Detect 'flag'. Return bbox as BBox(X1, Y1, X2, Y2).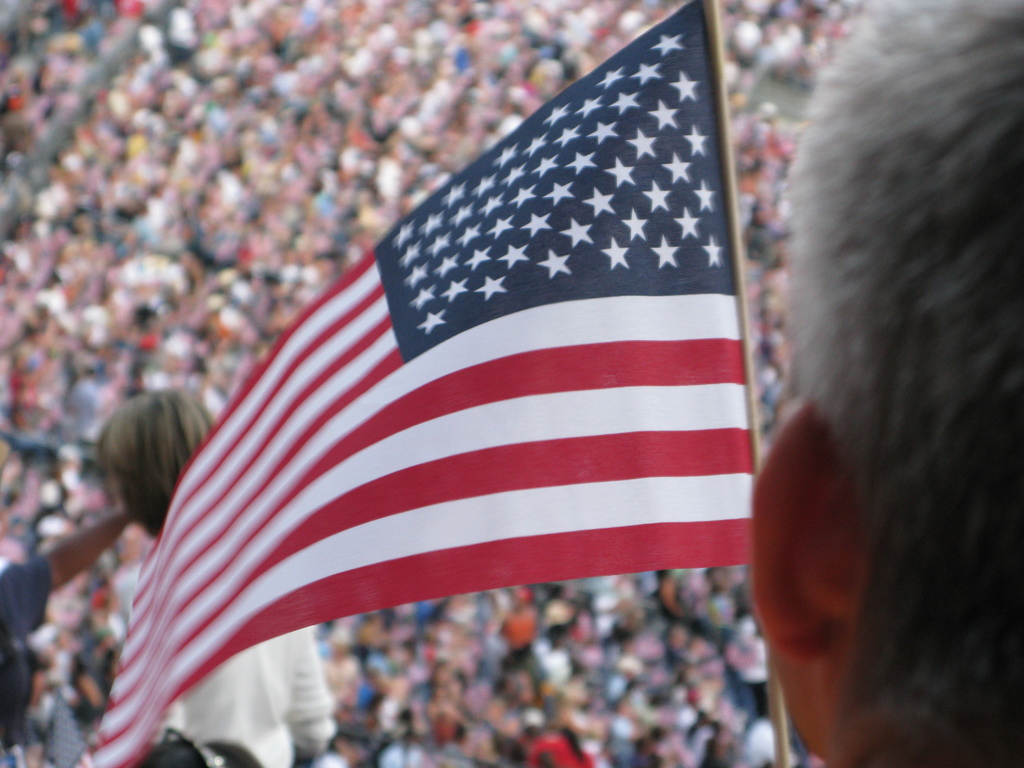
BBox(120, 10, 806, 762).
